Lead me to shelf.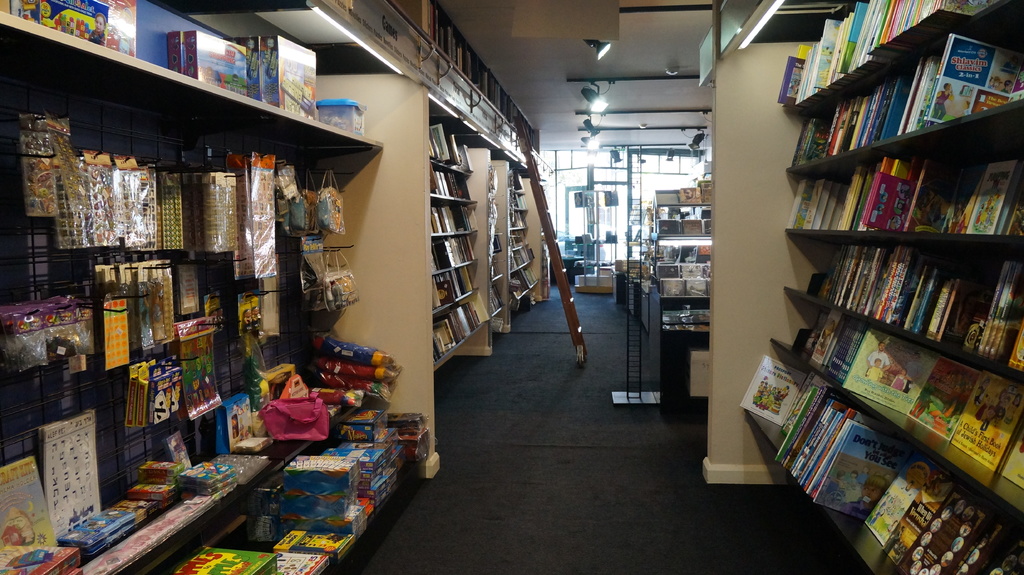
Lead to <bbox>431, 294, 492, 358</bbox>.
